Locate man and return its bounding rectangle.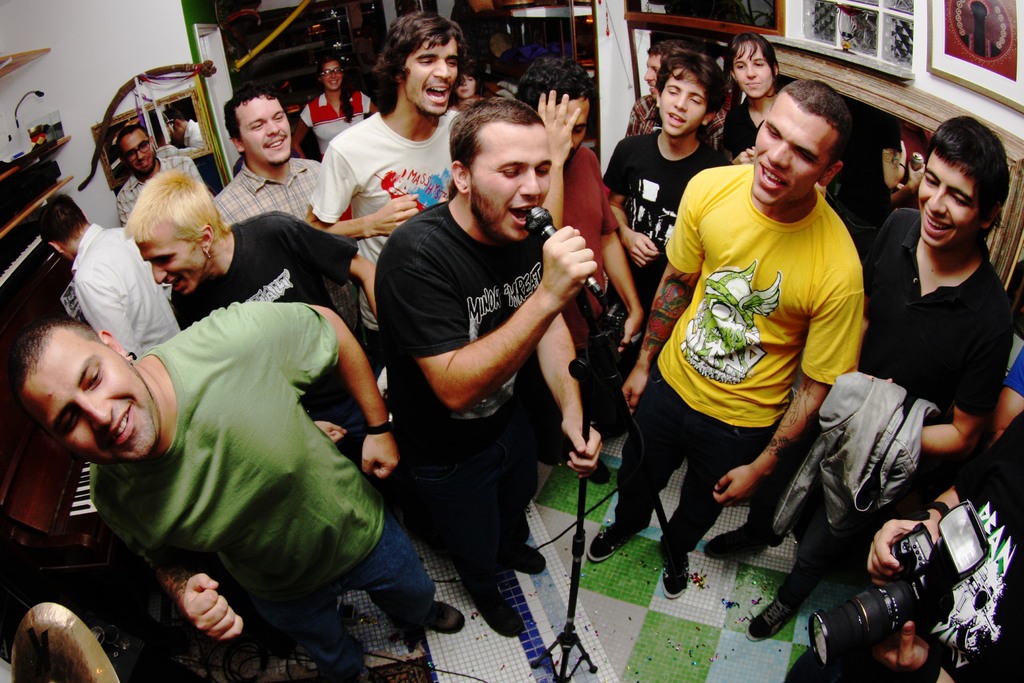
<region>0, 290, 476, 682</region>.
